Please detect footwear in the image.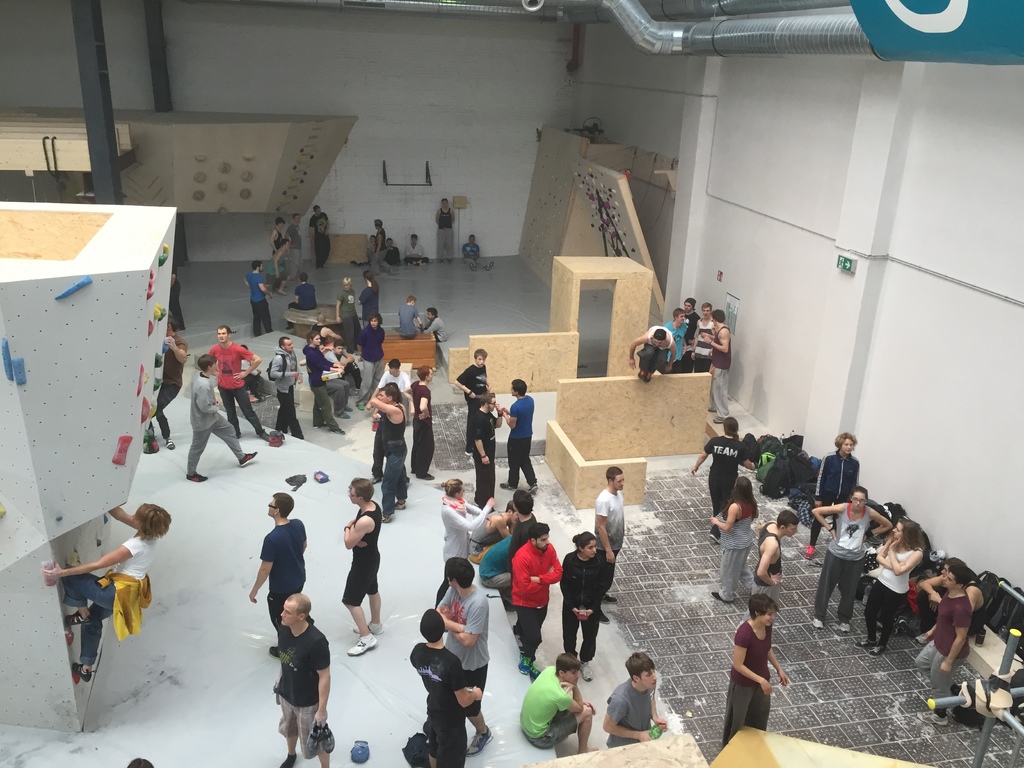
select_region(353, 618, 383, 631).
